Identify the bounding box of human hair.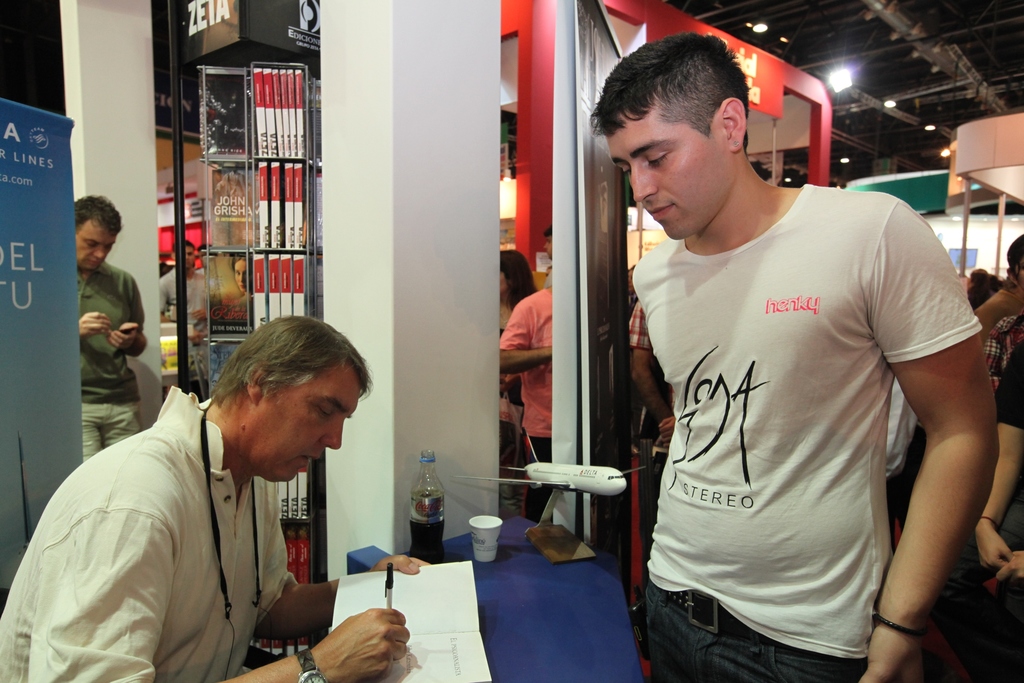
77, 196, 119, 234.
